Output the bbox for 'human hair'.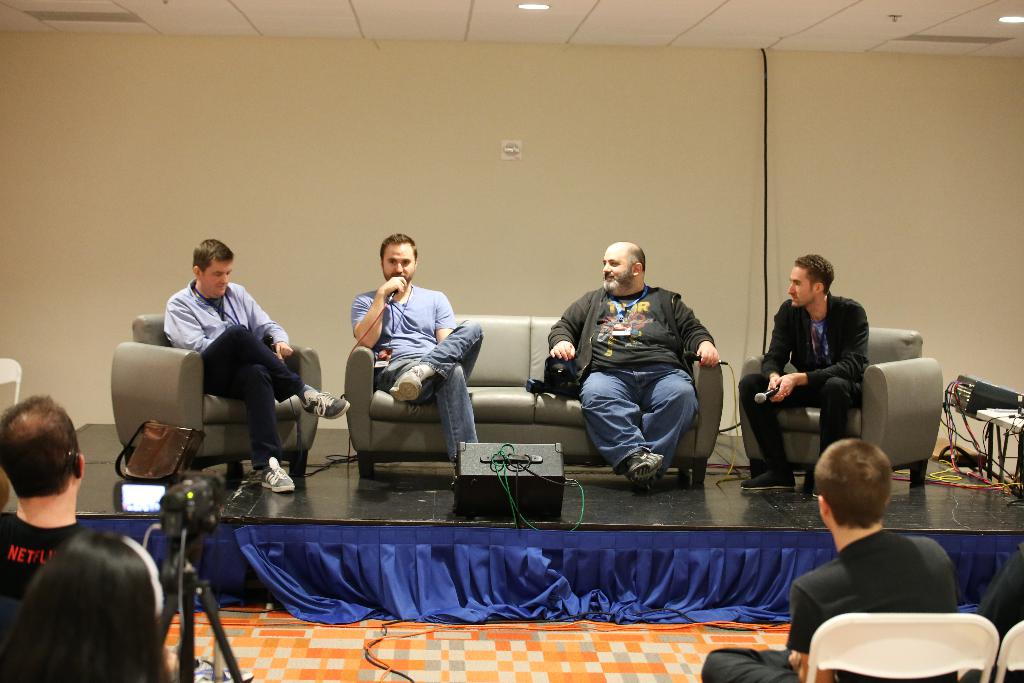
left=190, top=238, right=234, bottom=274.
